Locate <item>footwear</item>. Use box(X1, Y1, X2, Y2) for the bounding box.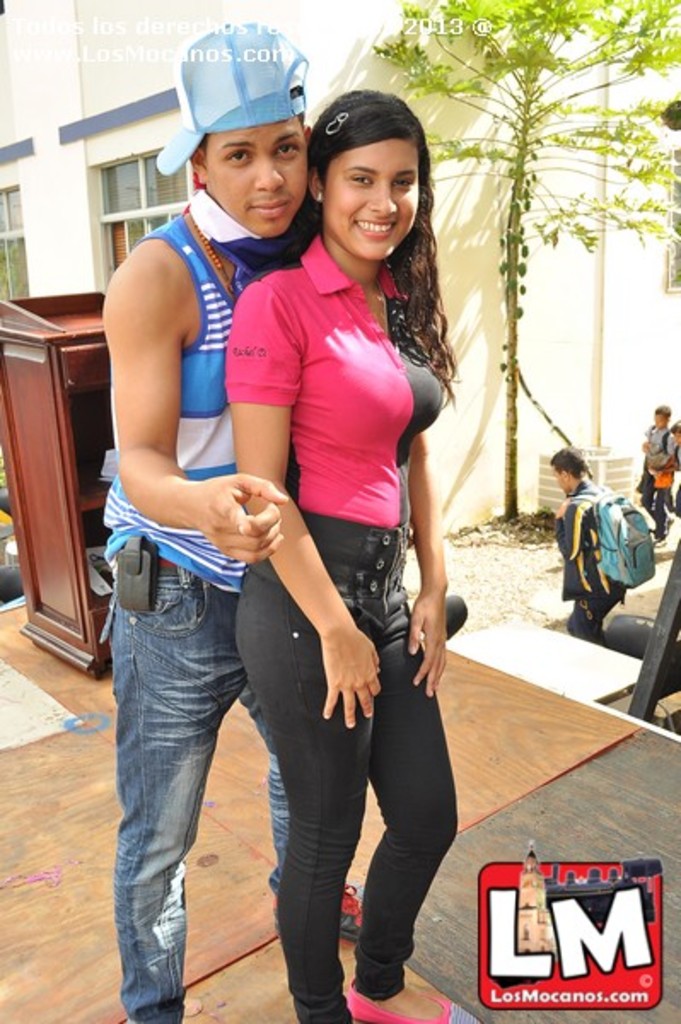
box(355, 981, 480, 1022).
